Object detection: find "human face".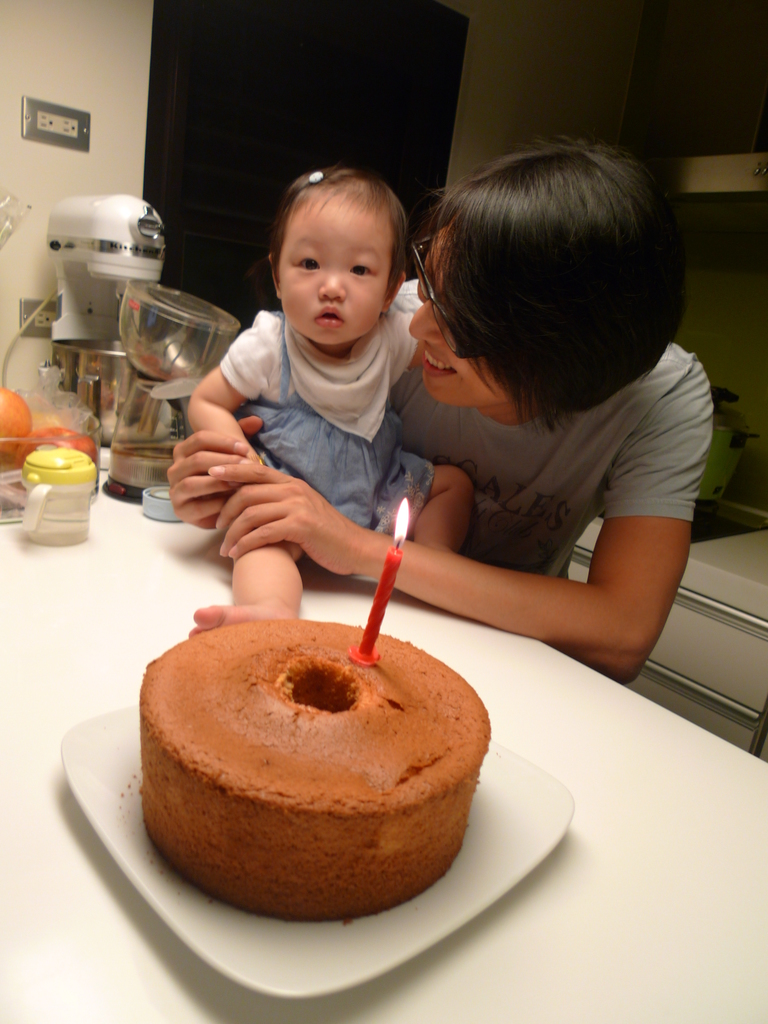
box(407, 227, 516, 409).
